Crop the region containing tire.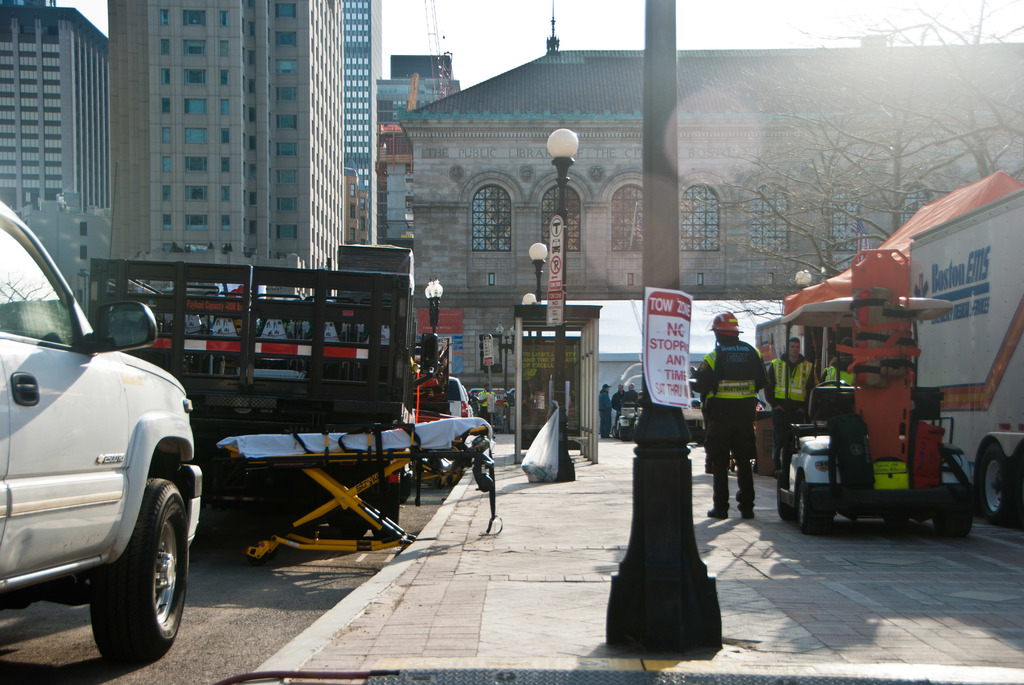
Crop region: BBox(776, 470, 799, 520).
